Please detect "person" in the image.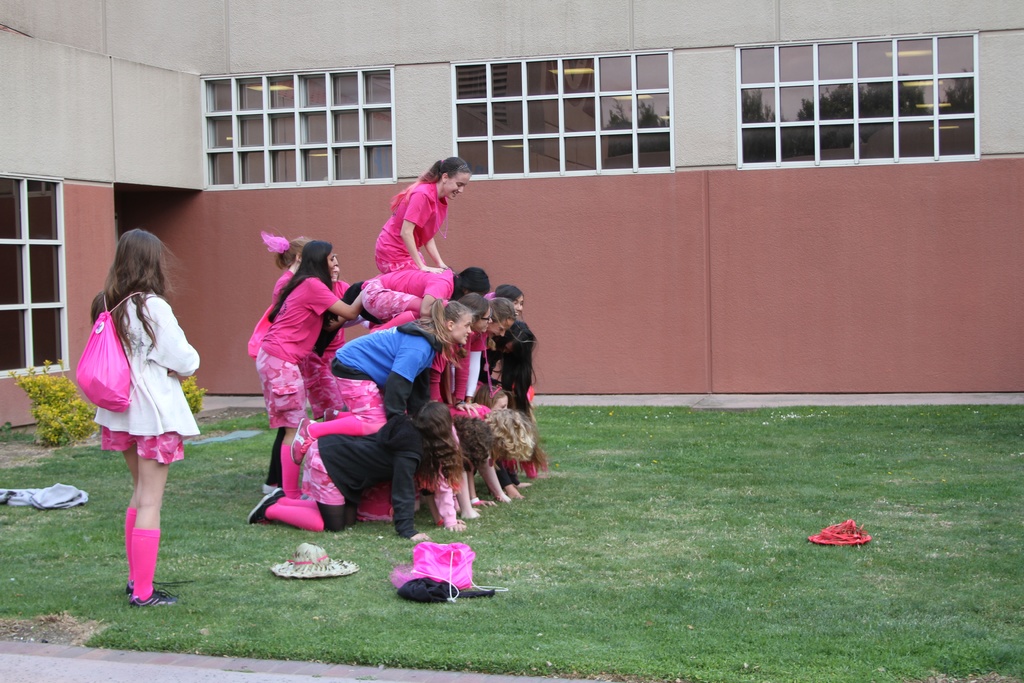
x1=356, y1=267, x2=490, y2=334.
